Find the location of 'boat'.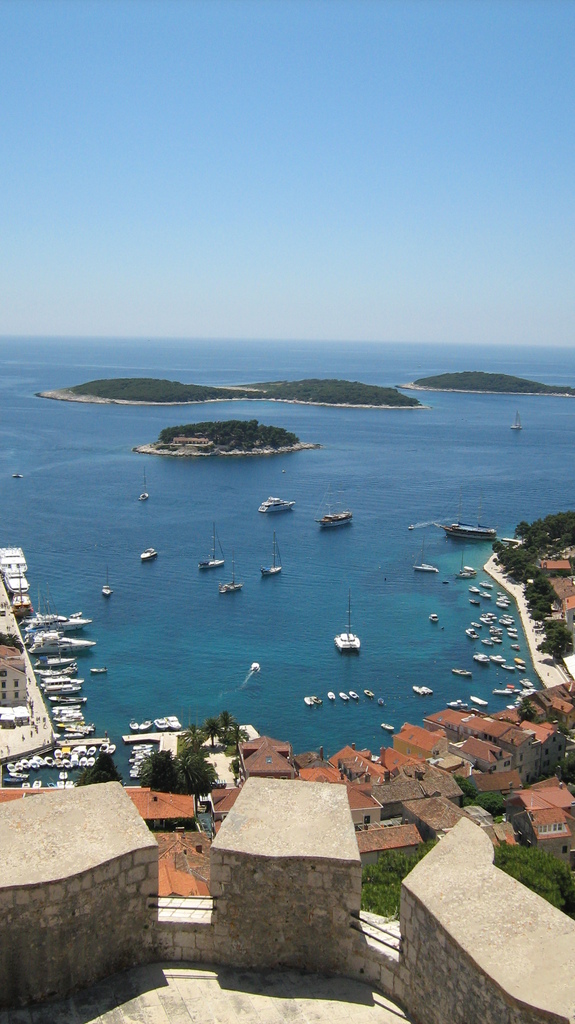
Location: 40 681 84 695.
